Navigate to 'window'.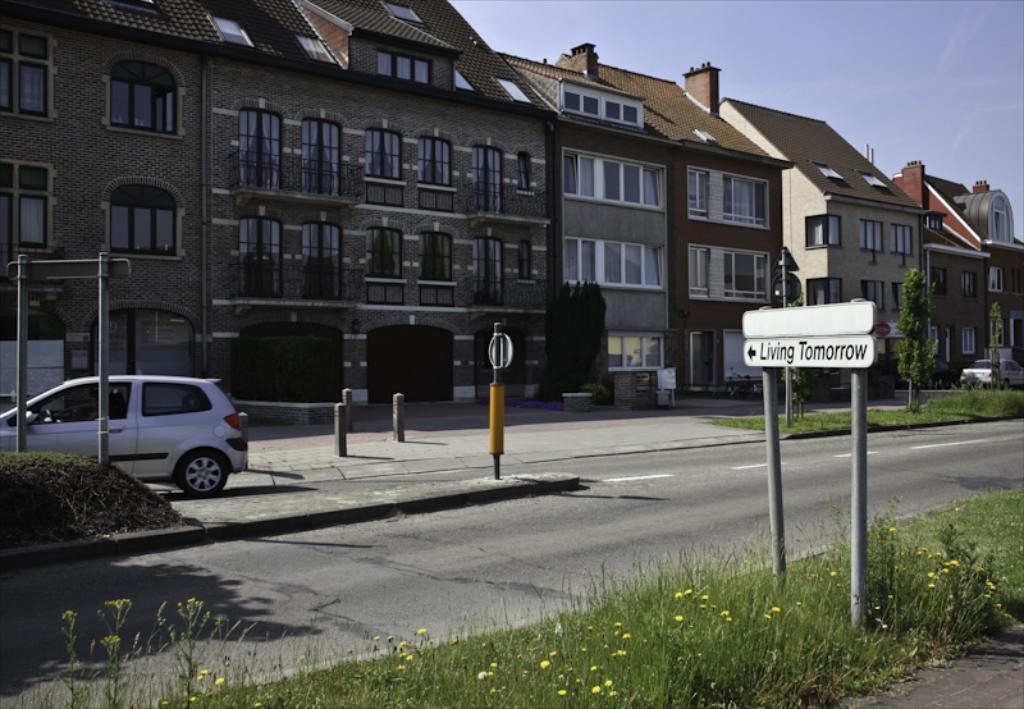
Navigation target: (x1=111, y1=59, x2=187, y2=145).
